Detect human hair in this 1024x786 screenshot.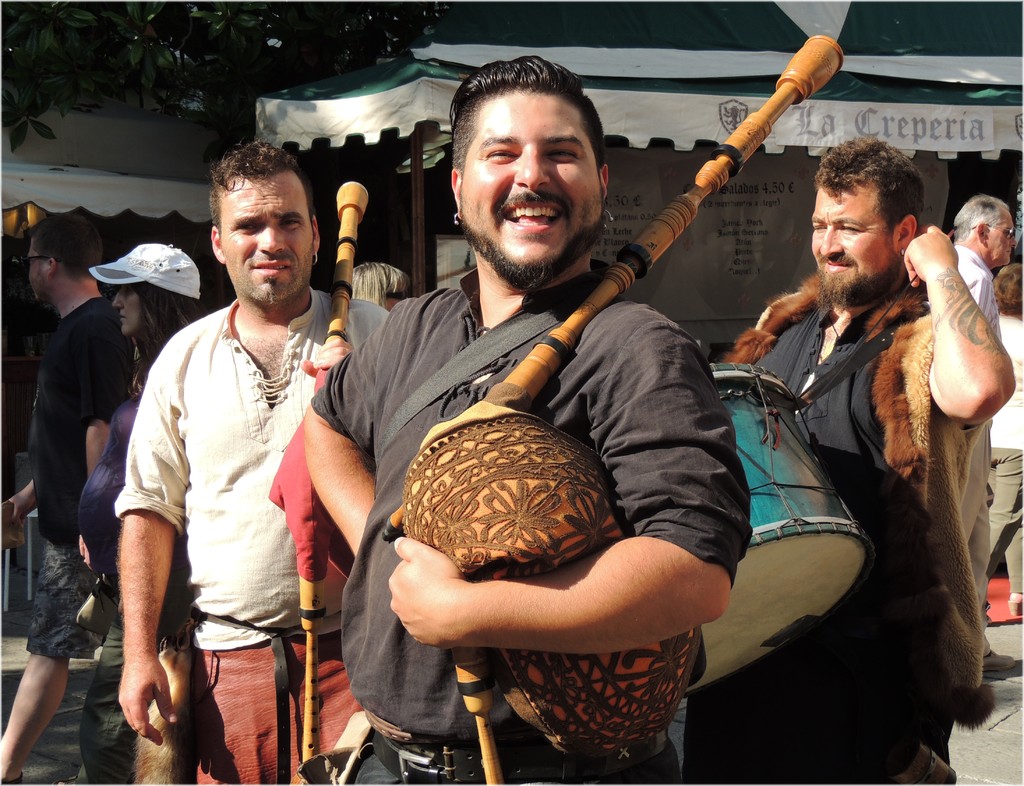
Detection: (left=990, top=262, right=1023, bottom=319).
